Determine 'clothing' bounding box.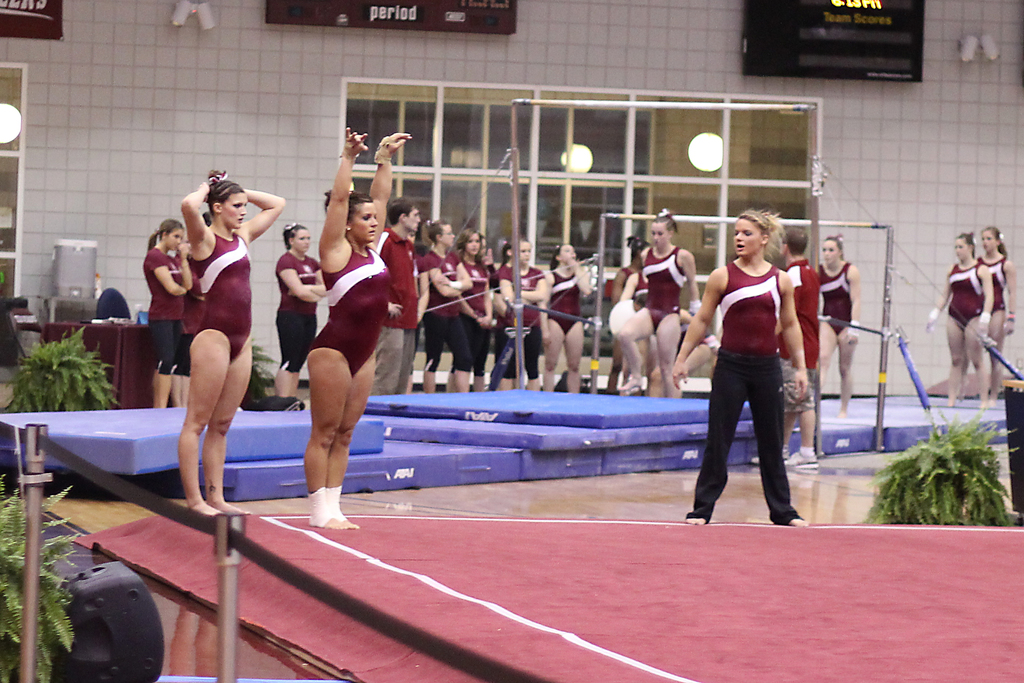
Determined: <box>305,240,391,380</box>.
